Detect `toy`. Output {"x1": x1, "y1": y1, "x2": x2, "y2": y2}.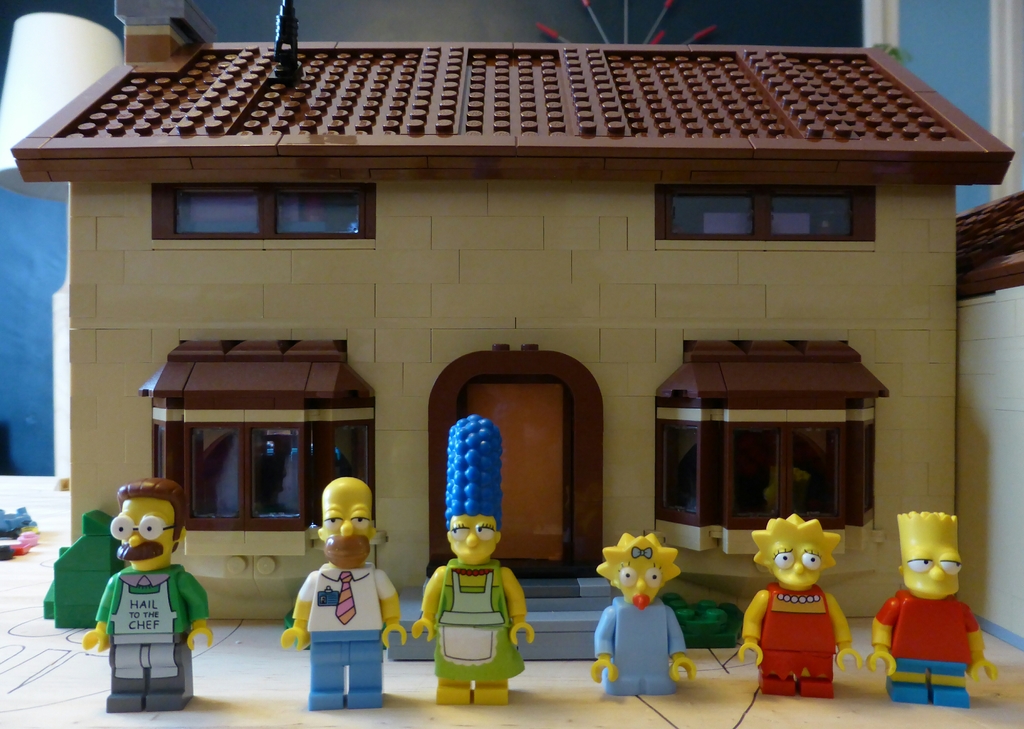
{"x1": 957, "y1": 192, "x2": 1023, "y2": 653}.
